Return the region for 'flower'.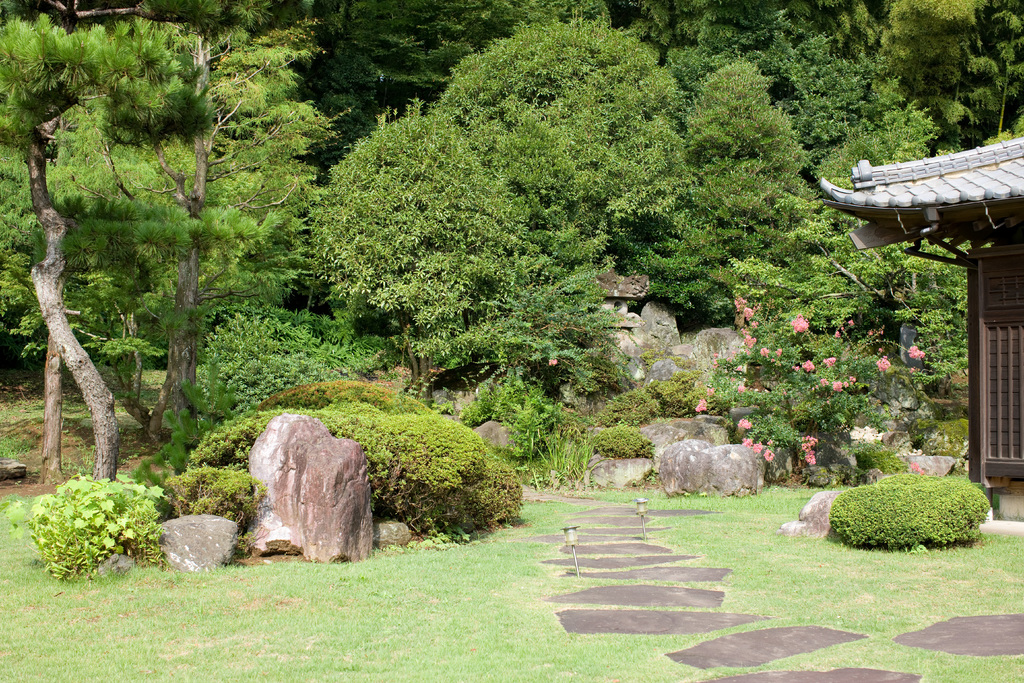
pyautogui.locateOnScreen(745, 348, 751, 358).
